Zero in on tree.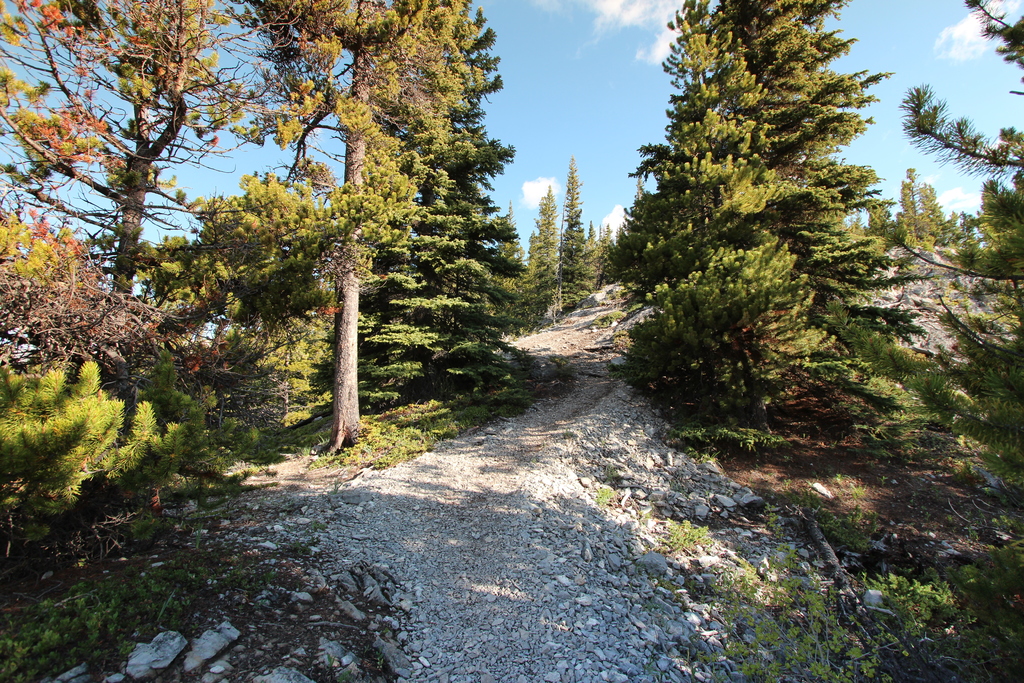
Zeroed in: {"x1": 127, "y1": 0, "x2": 545, "y2": 450}.
